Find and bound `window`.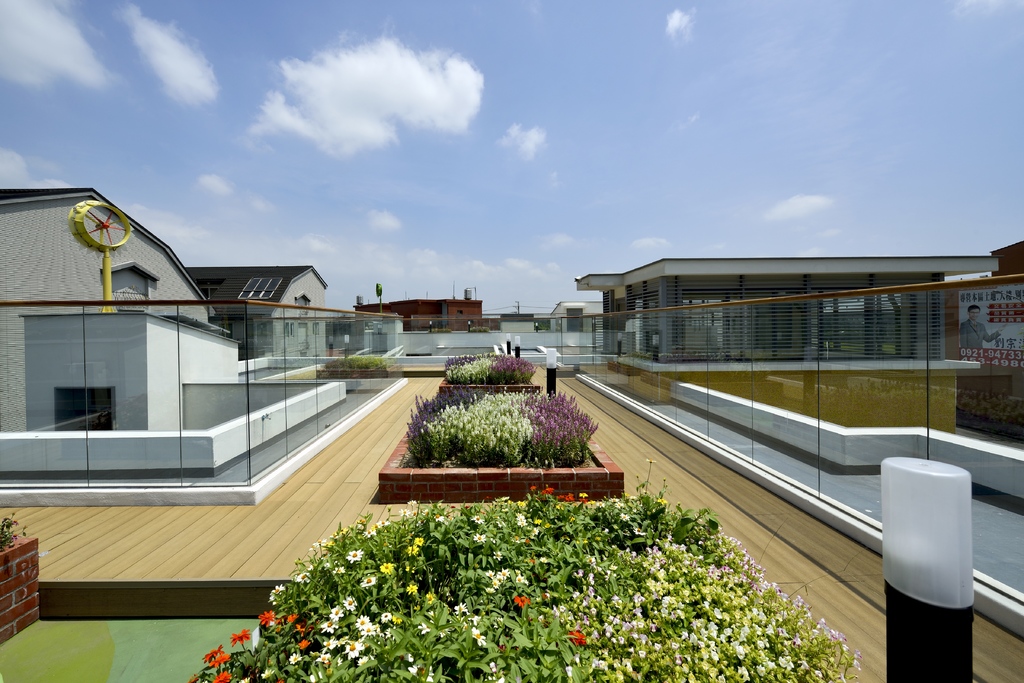
Bound: detection(107, 269, 152, 312).
